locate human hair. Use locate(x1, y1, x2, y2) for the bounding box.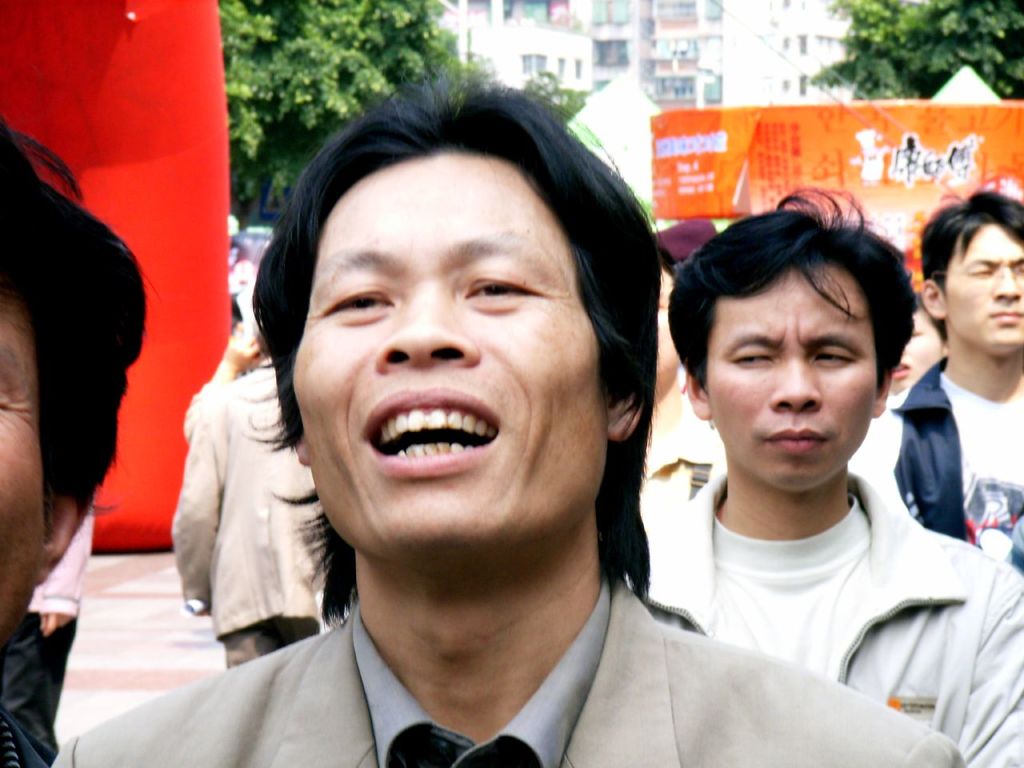
locate(0, 110, 165, 541).
